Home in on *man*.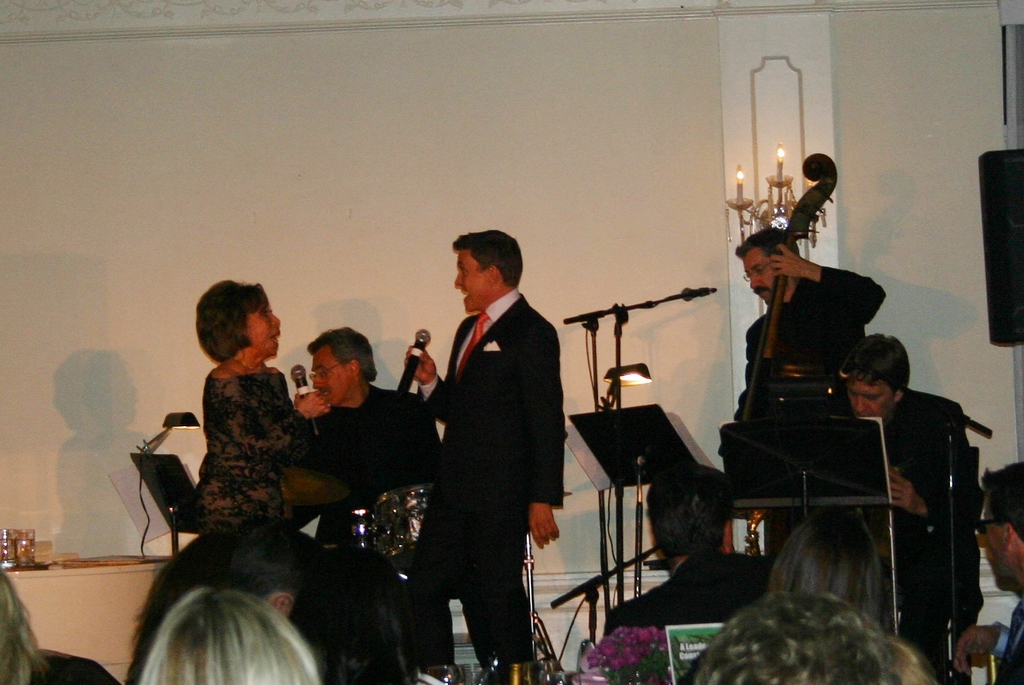
Homed in at [840, 331, 968, 684].
